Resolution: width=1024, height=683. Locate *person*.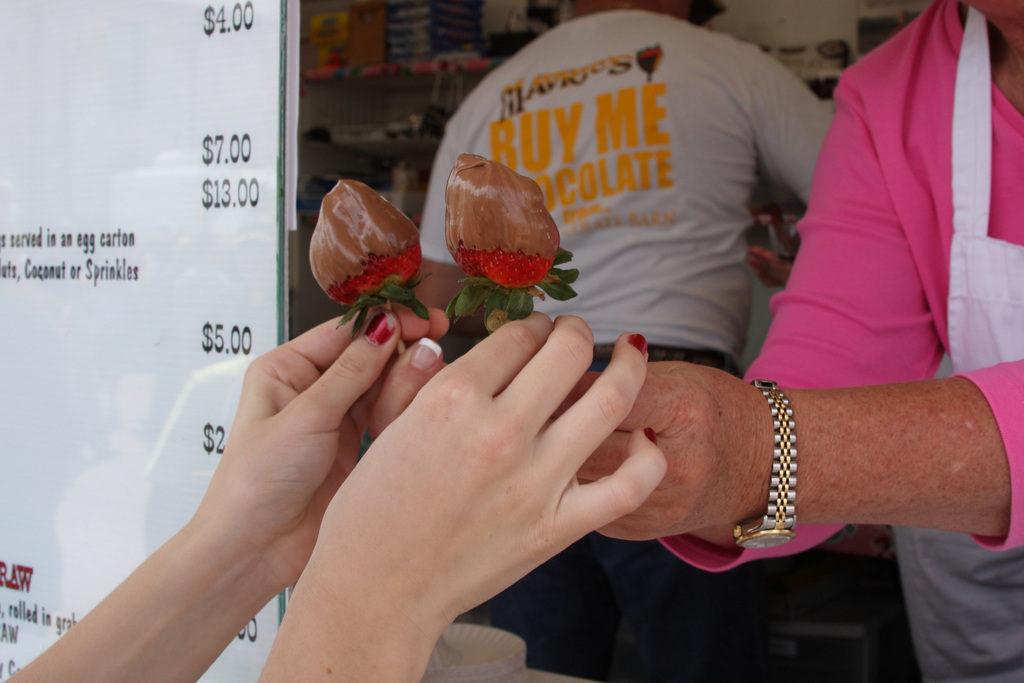
BBox(399, 0, 834, 682).
